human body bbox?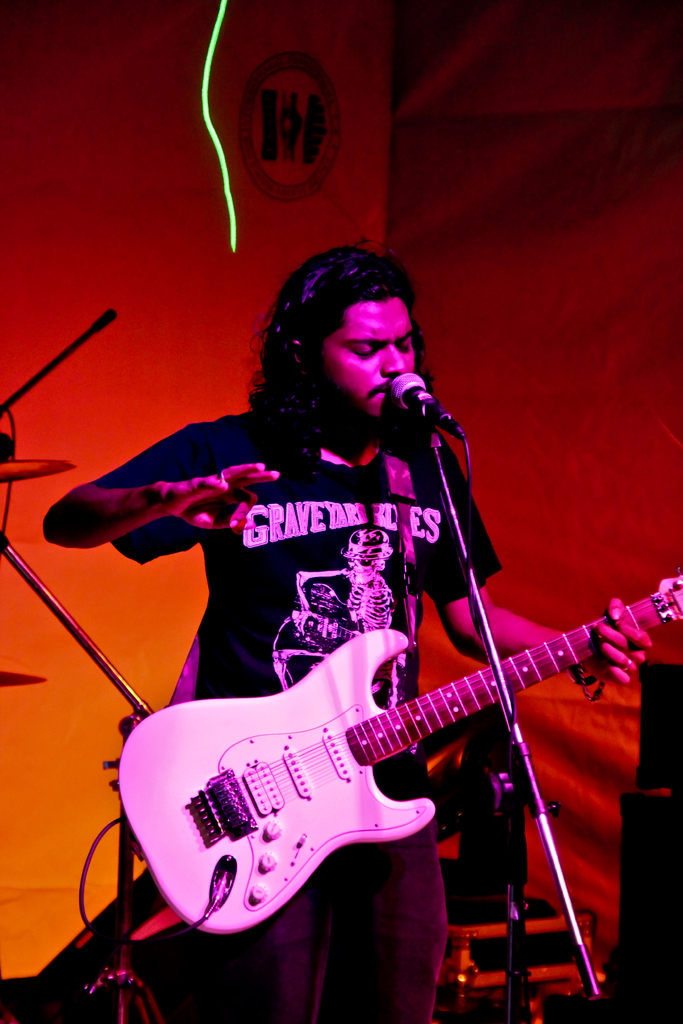
77:196:575:992
